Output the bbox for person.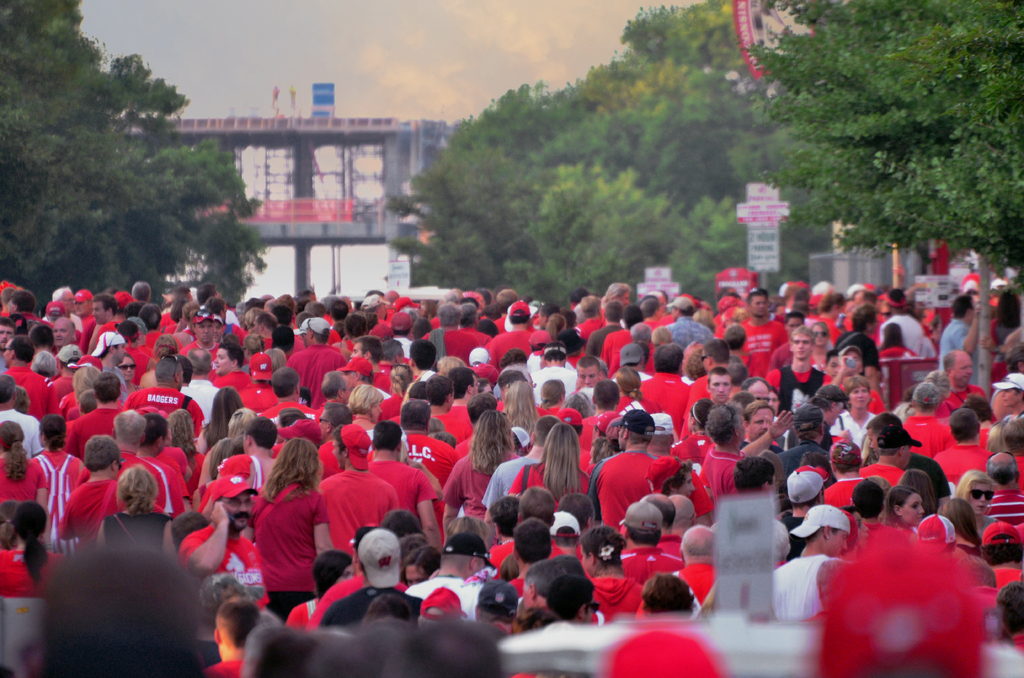
Rect(26, 415, 81, 523).
